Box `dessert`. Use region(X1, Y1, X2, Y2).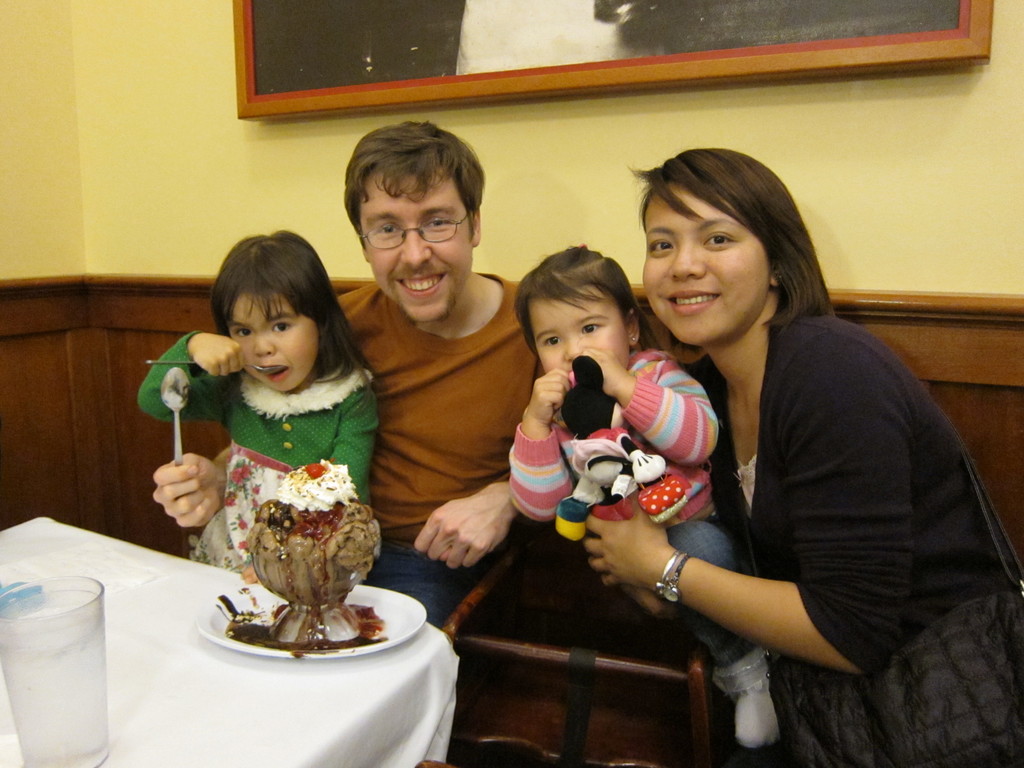
region(253, 463, 383, 639).
